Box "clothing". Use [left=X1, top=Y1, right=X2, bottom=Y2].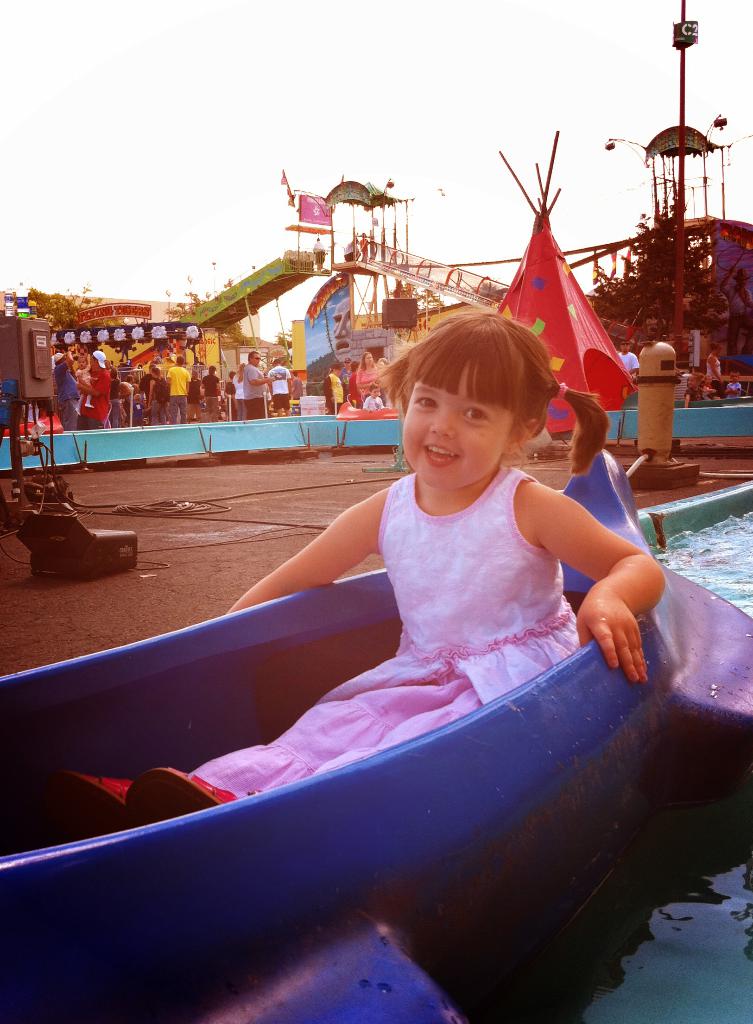
[left=683, top=386, right=703, bottom=398].
